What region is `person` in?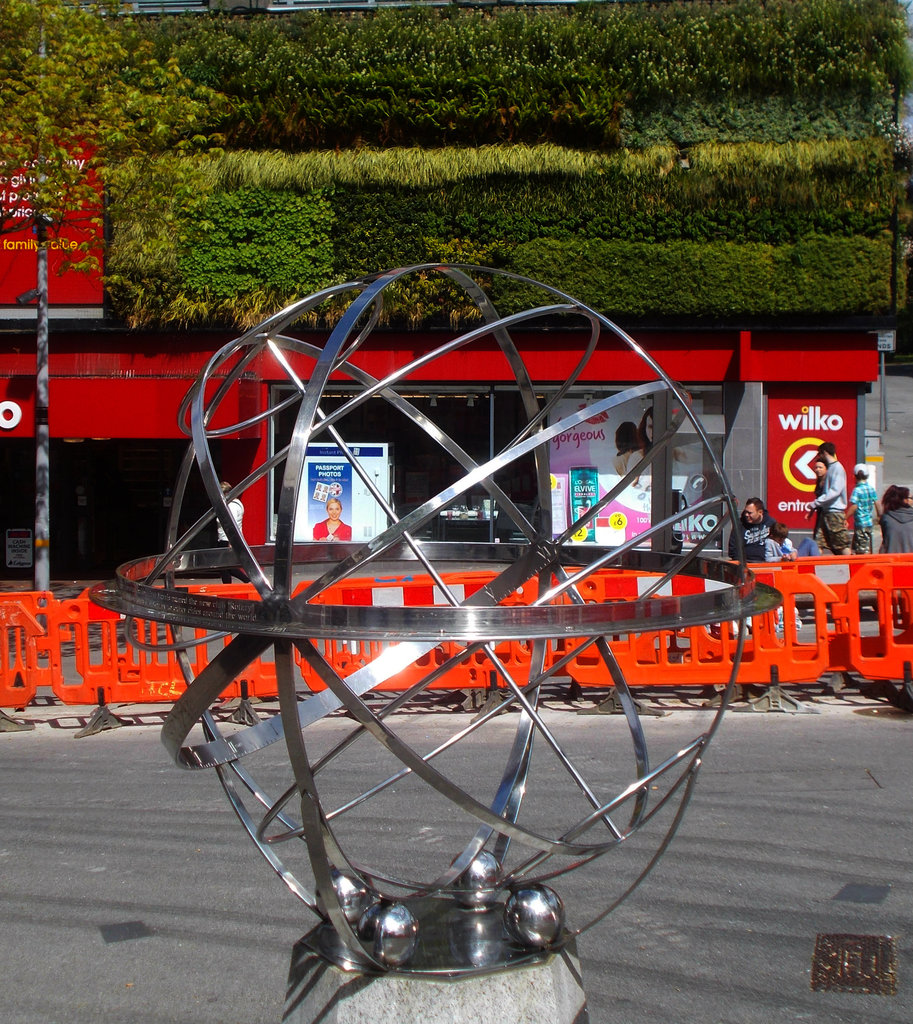
rect(806, 447, 852, 554).
